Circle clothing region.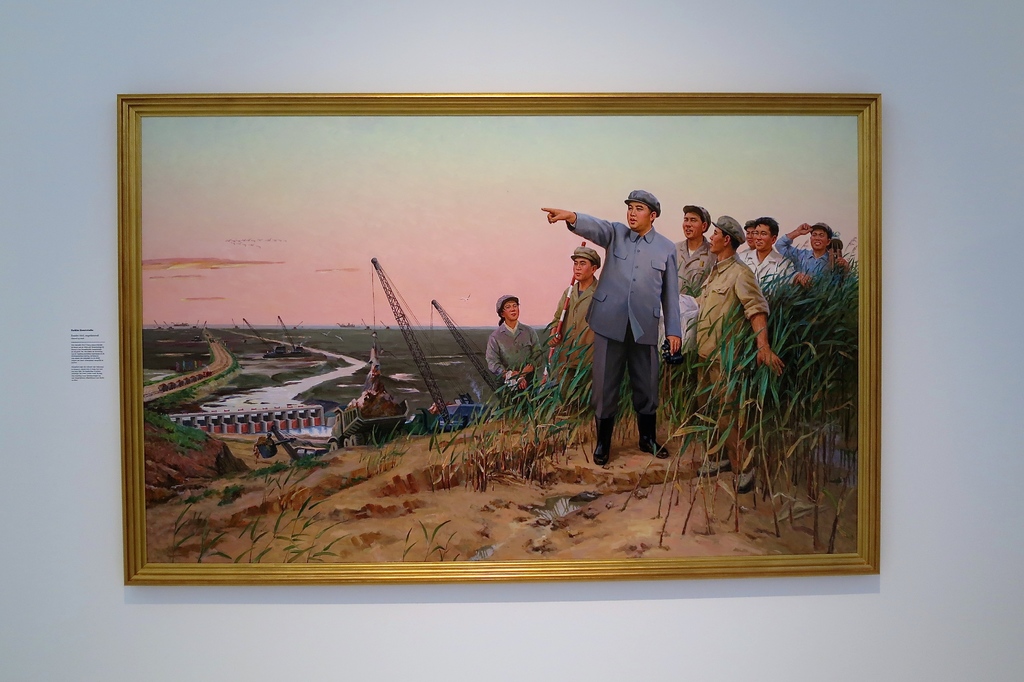
Region: pyautogui.locateOnScreen(668, 228, 717, 321).
